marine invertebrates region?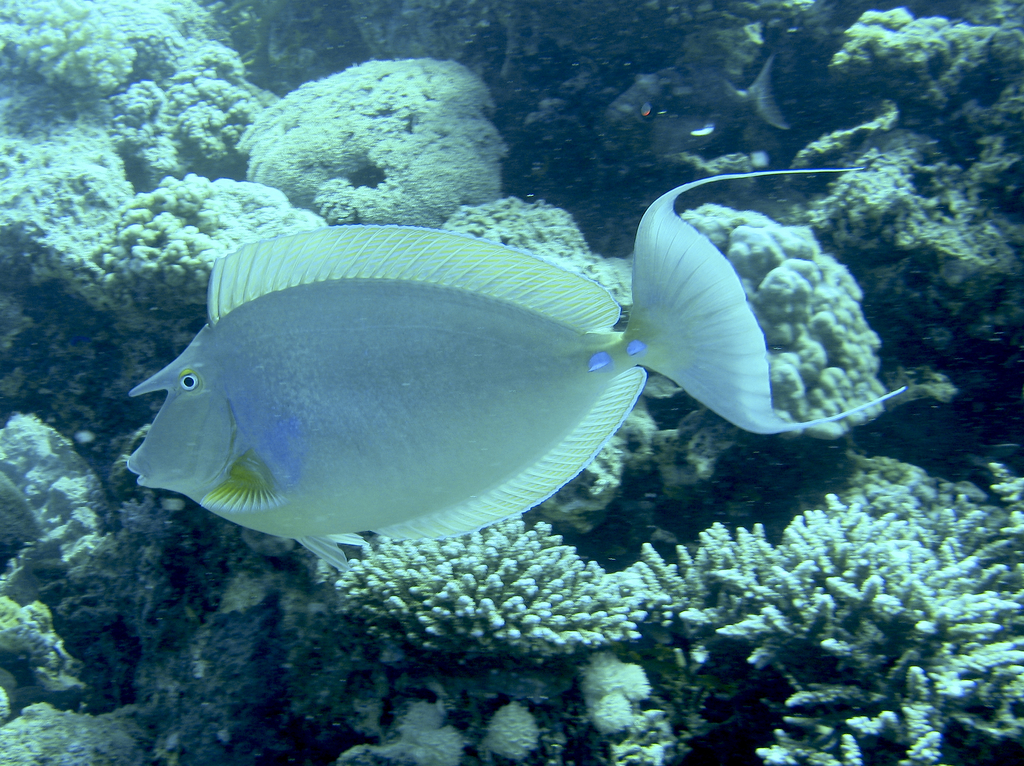
box(678, 212, 907, 447)
